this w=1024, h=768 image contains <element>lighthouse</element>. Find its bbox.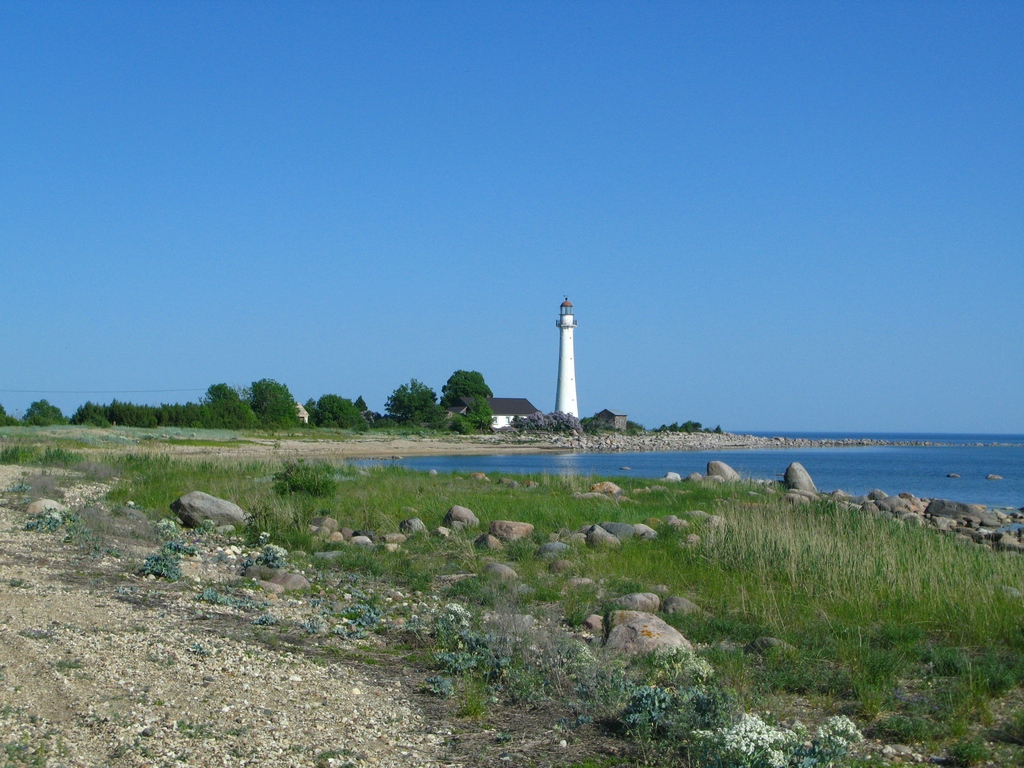
crop(553, 294, 579, 417).
